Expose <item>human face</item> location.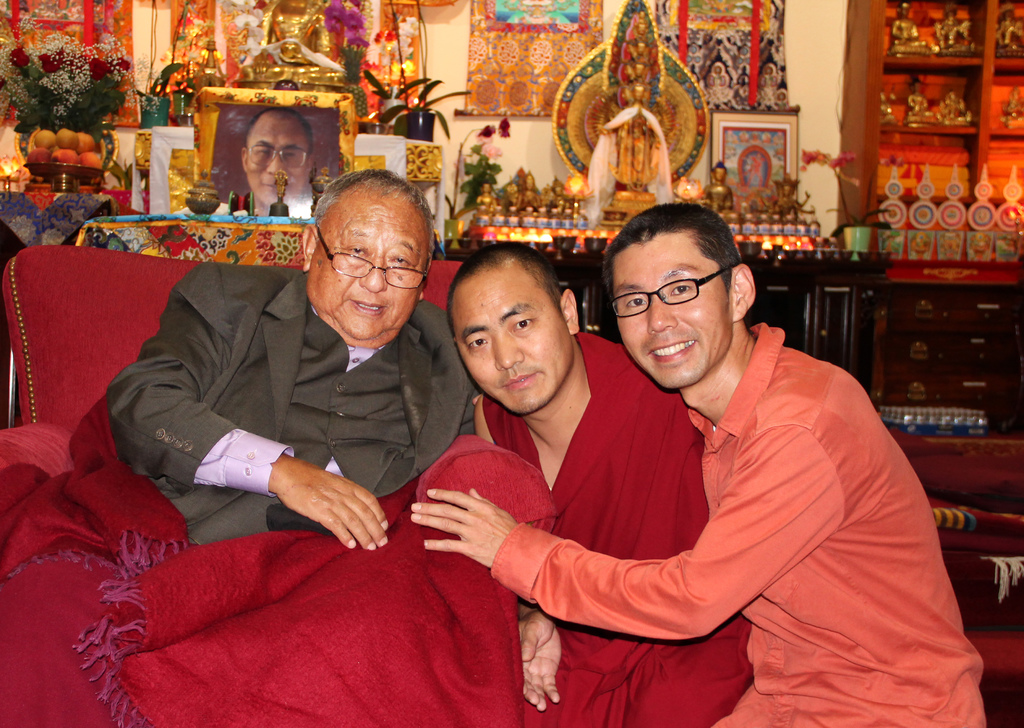
Exposed at BBox(453, 269, 575, 414).
